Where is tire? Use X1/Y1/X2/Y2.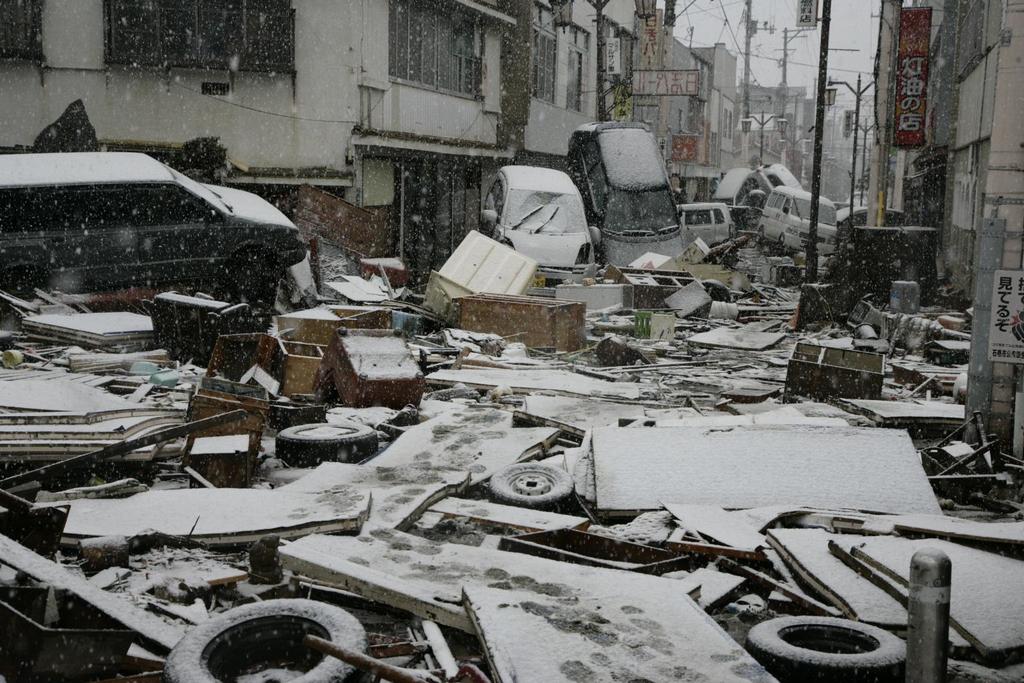
222/253/271/300.
